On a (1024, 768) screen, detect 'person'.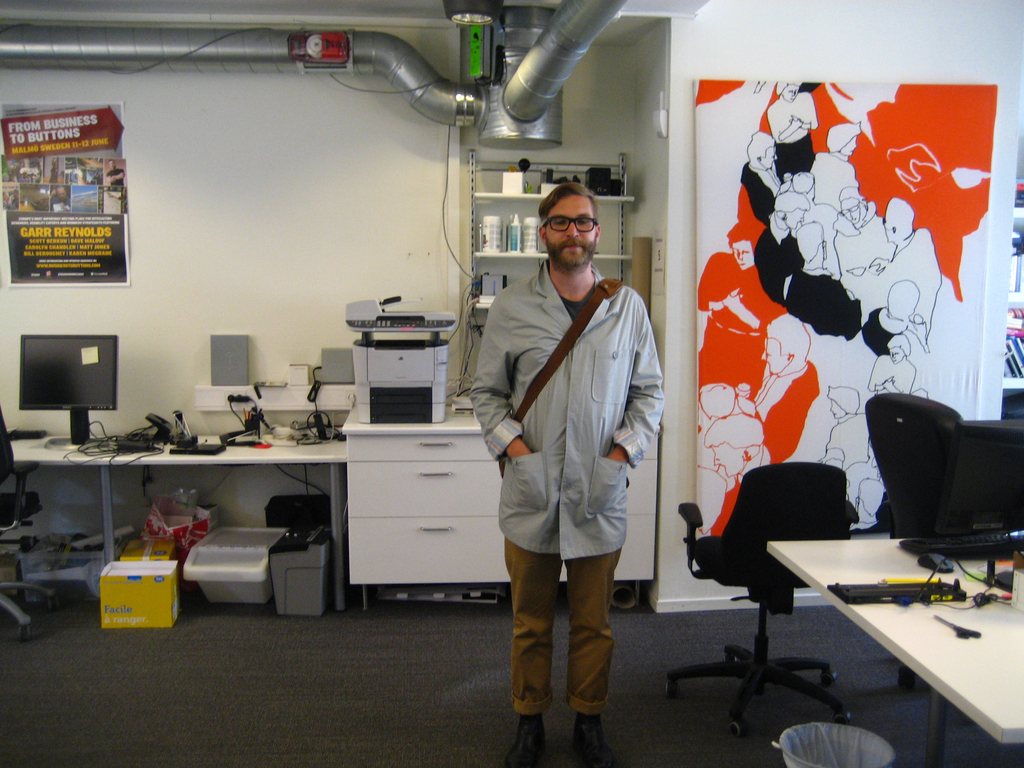
locate(103, 155, 125, 188).
